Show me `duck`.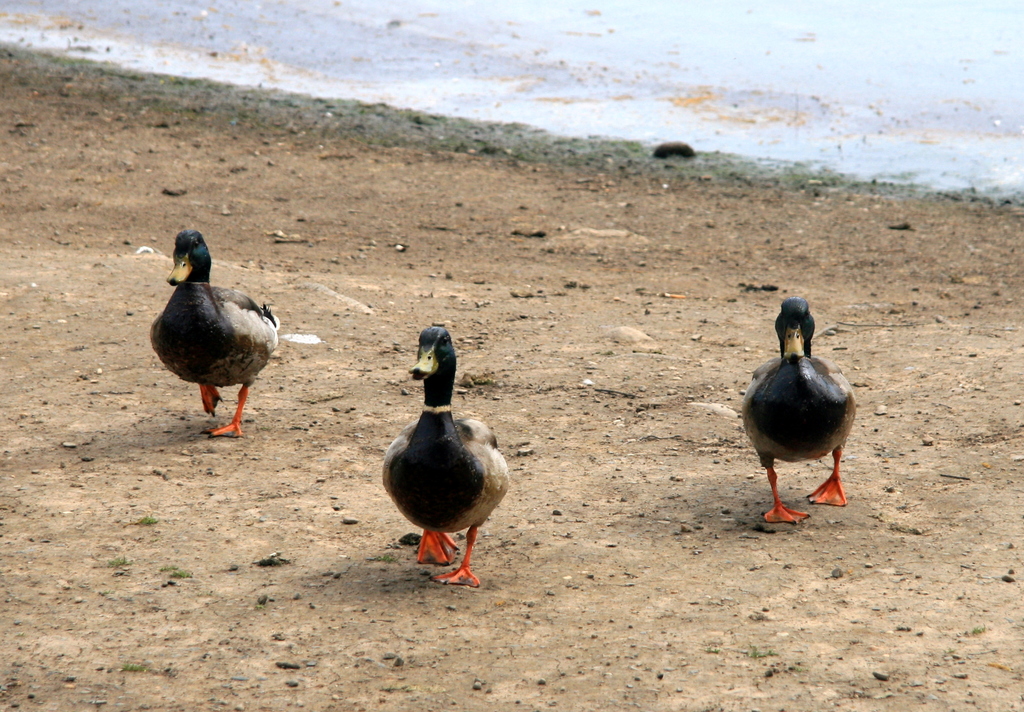
`duck` is here: detection(141, 217, 292, 445).
